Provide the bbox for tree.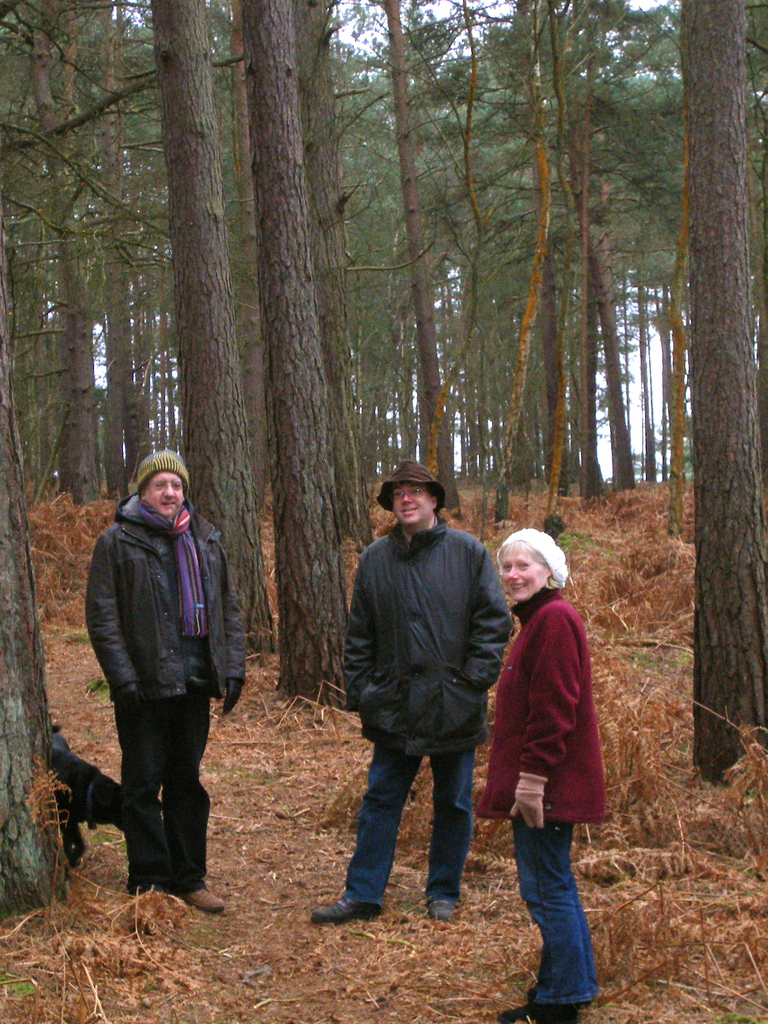
[left=0, top=202, right=74, bottom=918].
